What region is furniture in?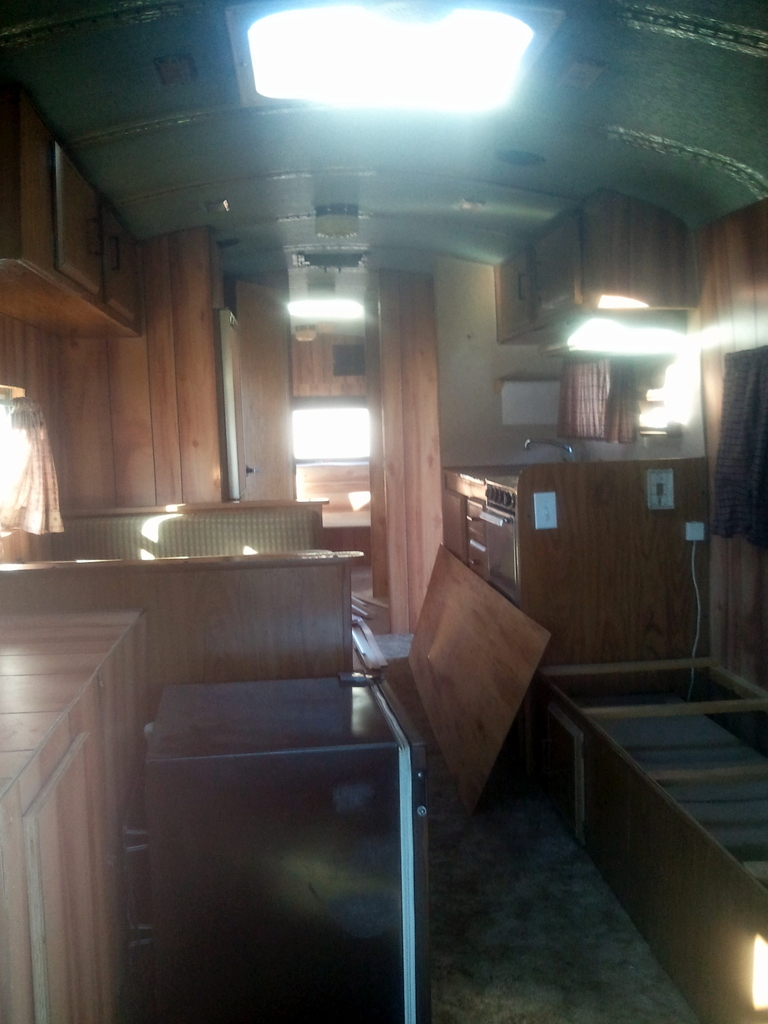
49,488,324,548.
